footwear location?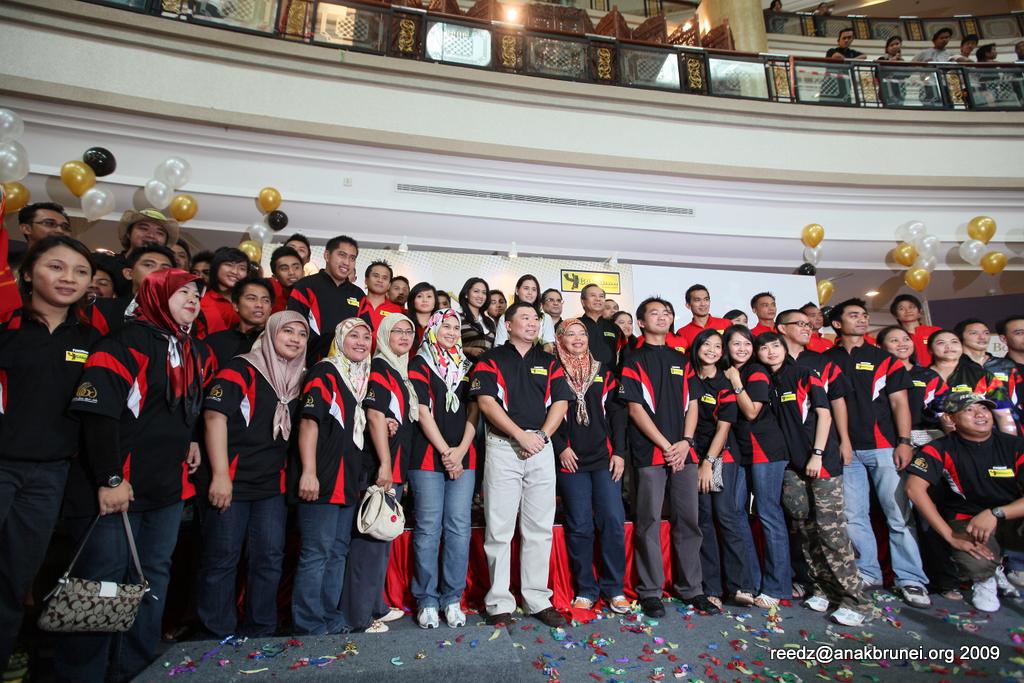
{"left": 752, "top": 590, "right": 777, "bottom": 610}
